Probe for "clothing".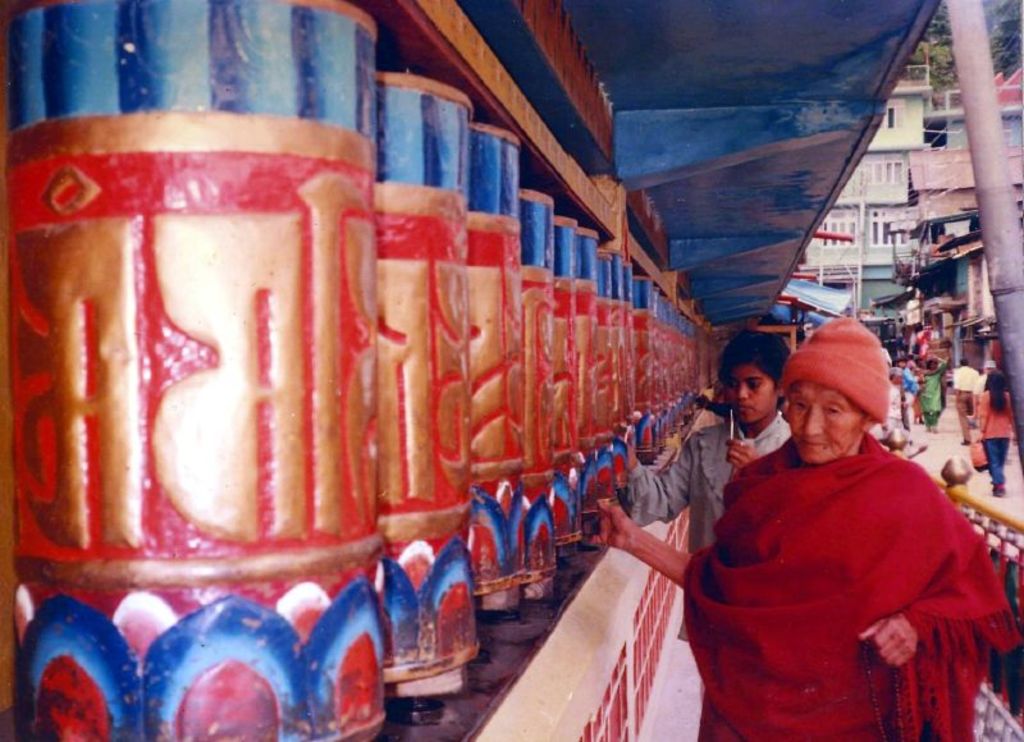
Probe result: <box>913,362,945,417</box>.
